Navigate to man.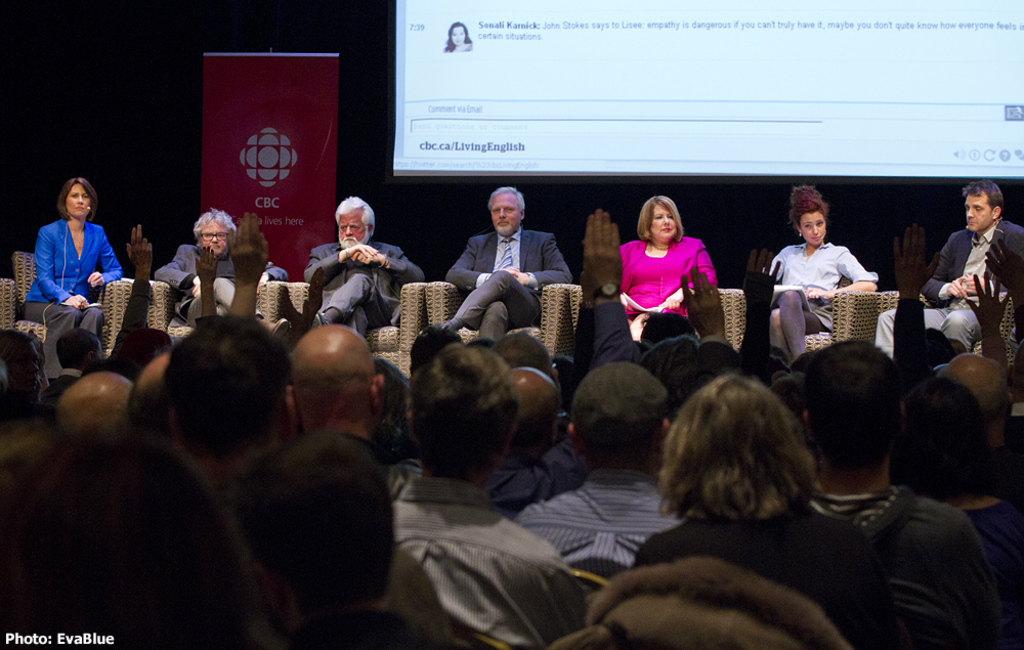
Navigation target: l=294, t=192, r=430, b=344.
